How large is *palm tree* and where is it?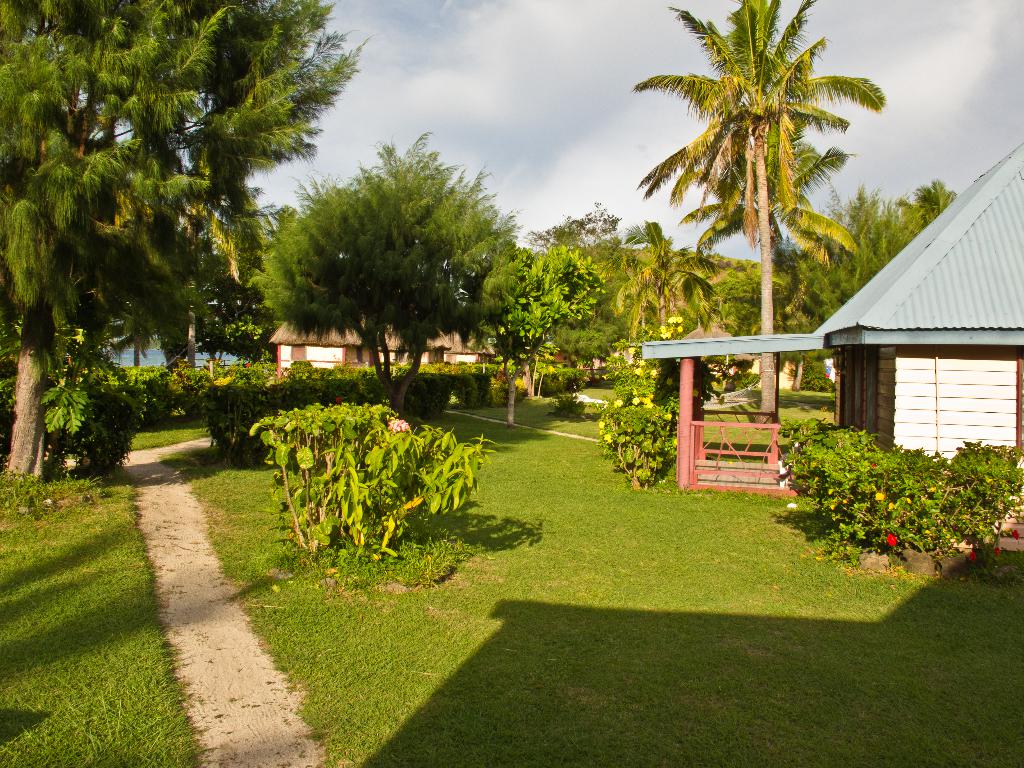
Bounding box: region(634, 0, 900, 391).
